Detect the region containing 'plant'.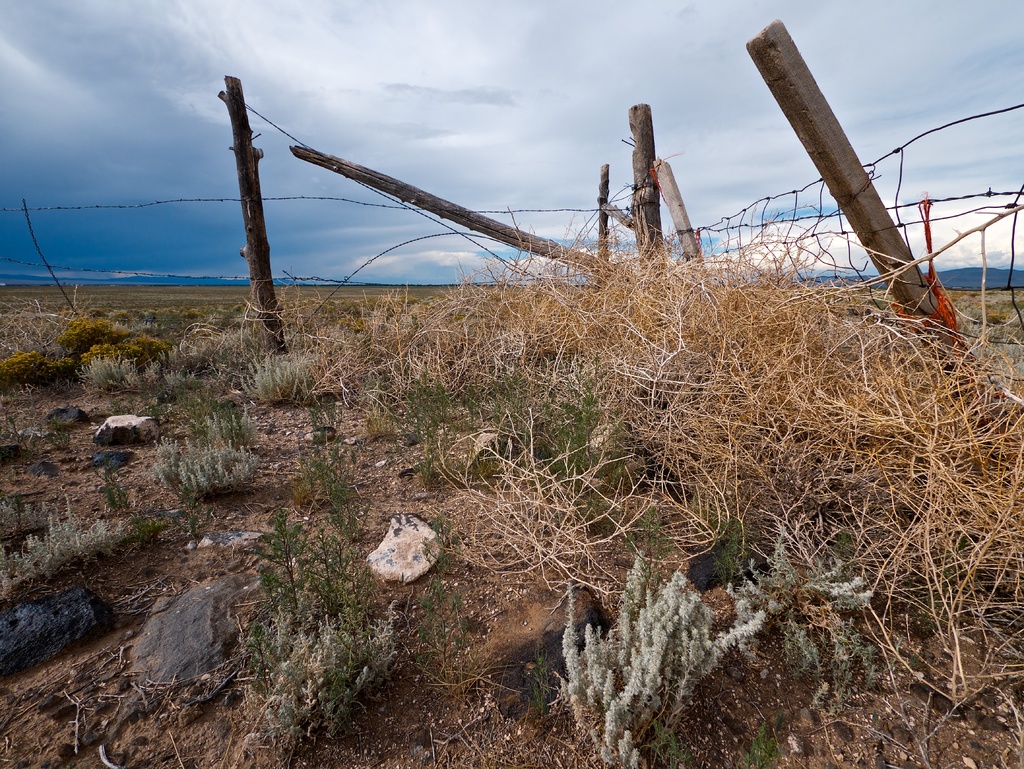
621:503:672:578.
